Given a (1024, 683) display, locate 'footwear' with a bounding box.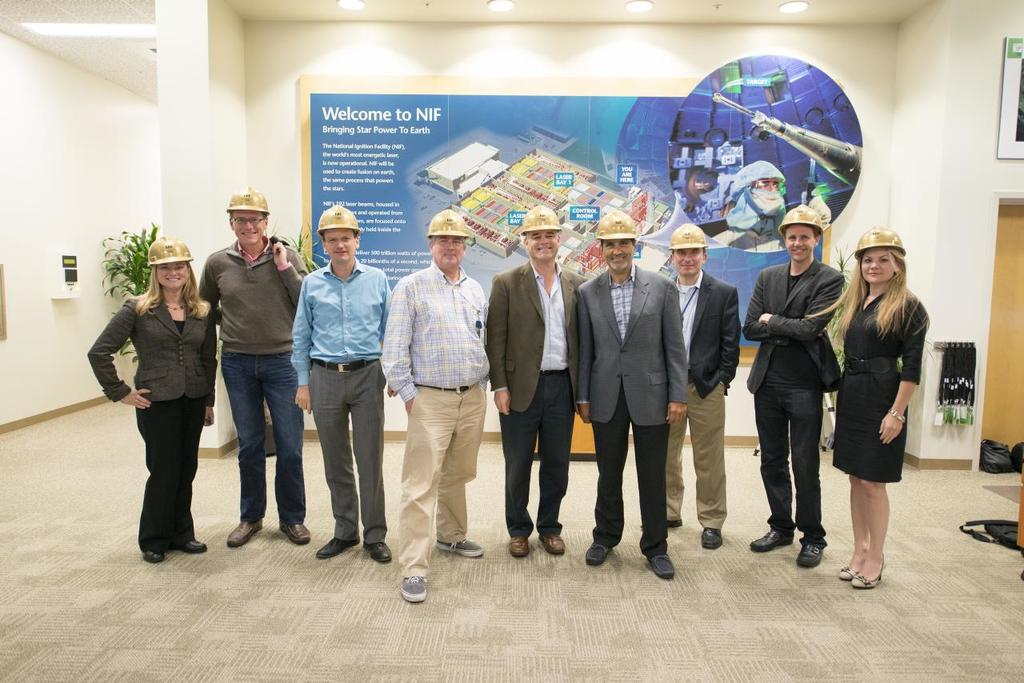
Located: [left=535, top=535, right=564, bottom=554].
